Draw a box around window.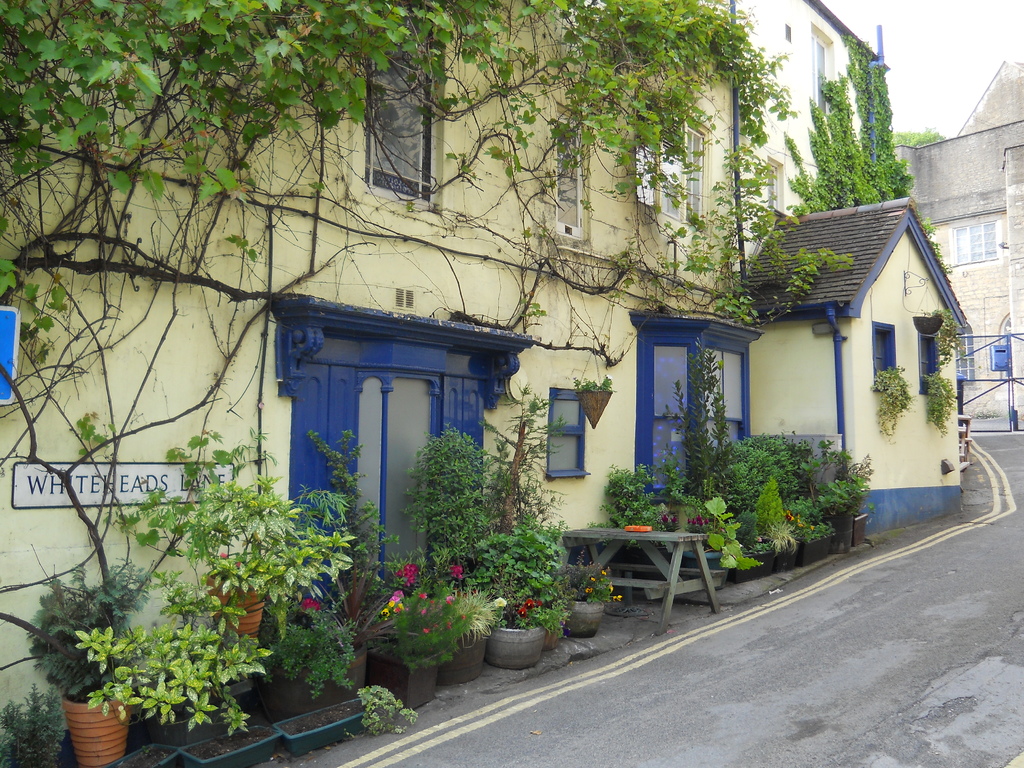
l=555, t=100, r=595, b=252.
